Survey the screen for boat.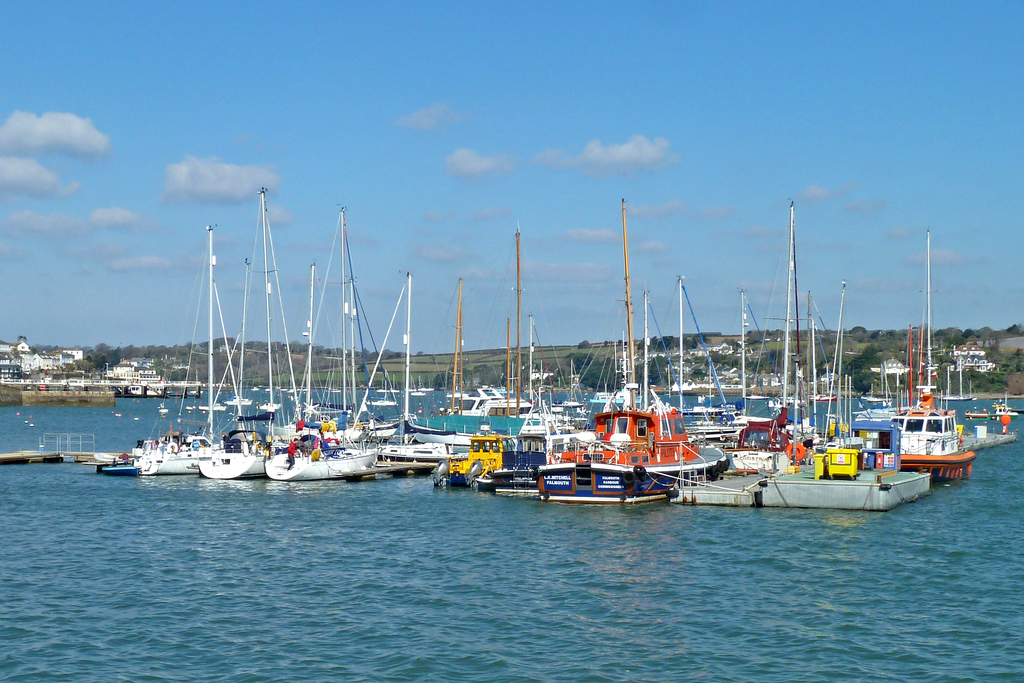
Survey found: pyautogui.locateOnScreen(159, 404, 168, 414).
